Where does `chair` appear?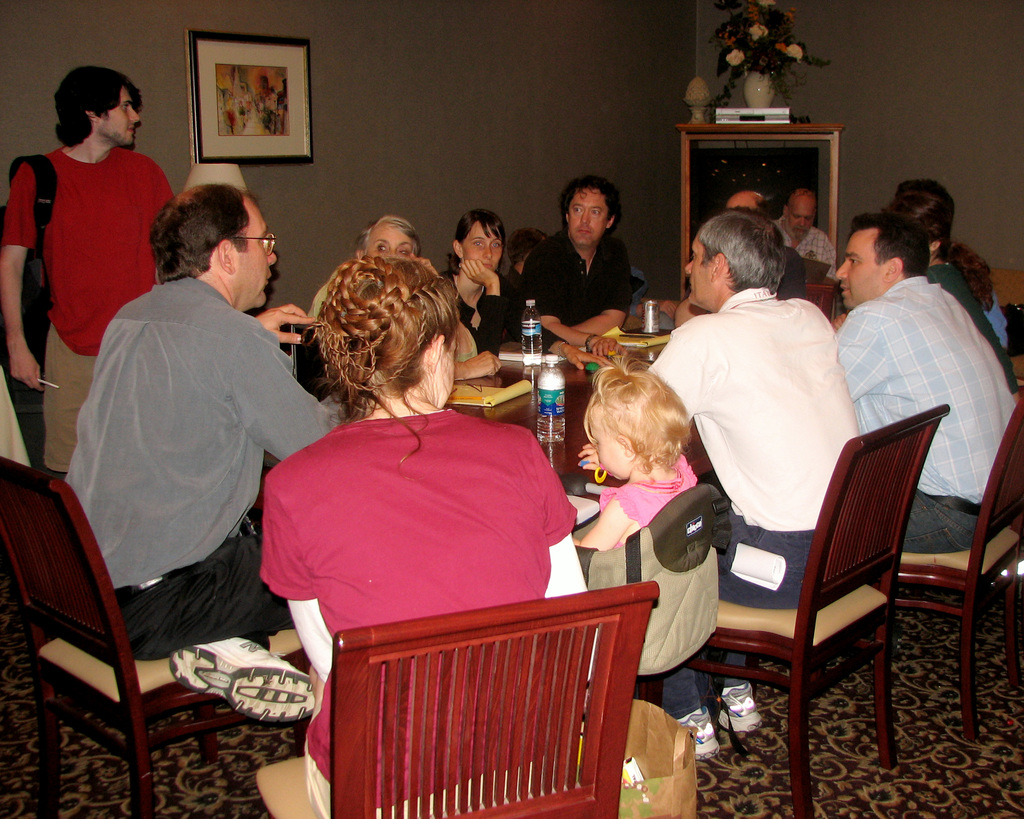
Appears at locate(810, 391, 1023, 741).
